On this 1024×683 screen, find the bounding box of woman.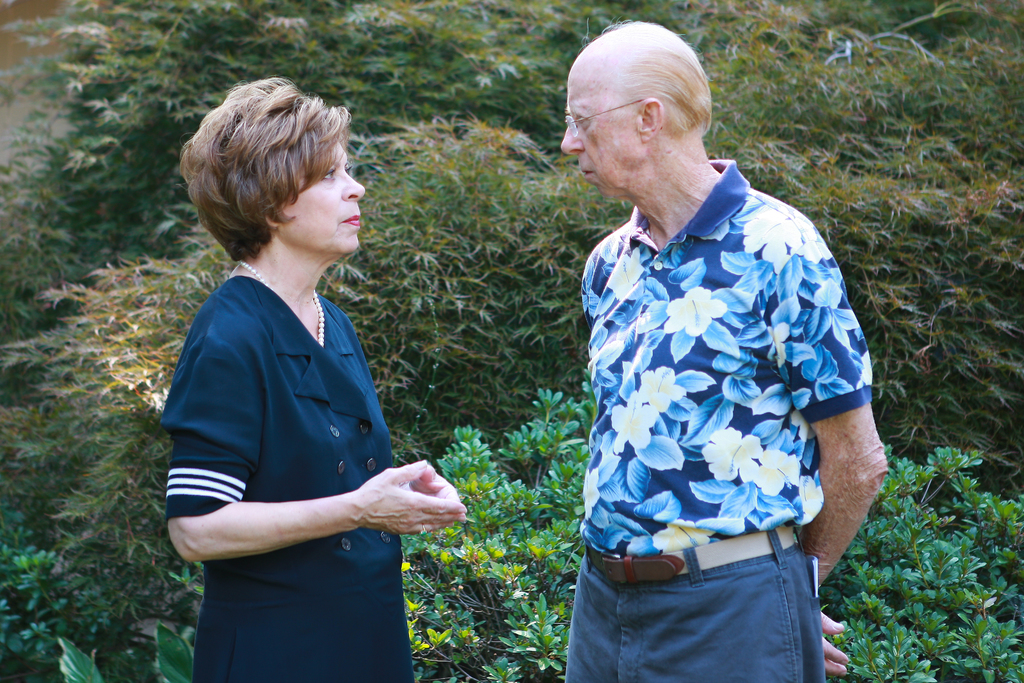
Bounding box: l=160, t=80, r=440, b=676.
